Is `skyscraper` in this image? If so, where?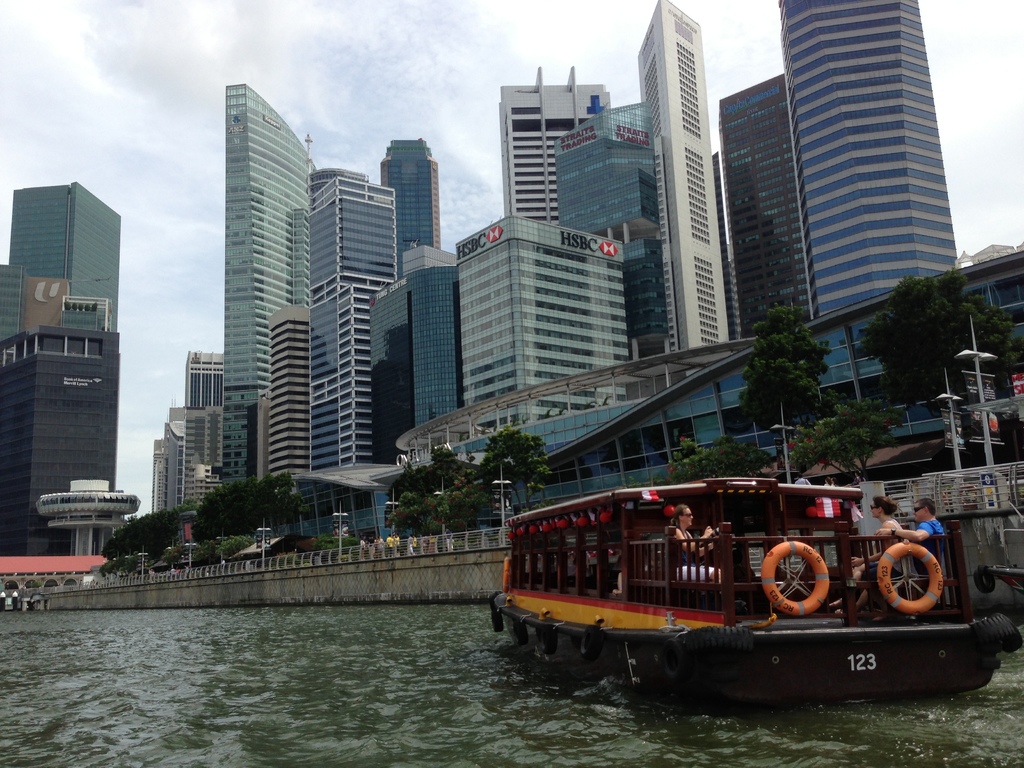
Yes, at pyautogui.locateOnScreen(481, 65, 604, 229).
